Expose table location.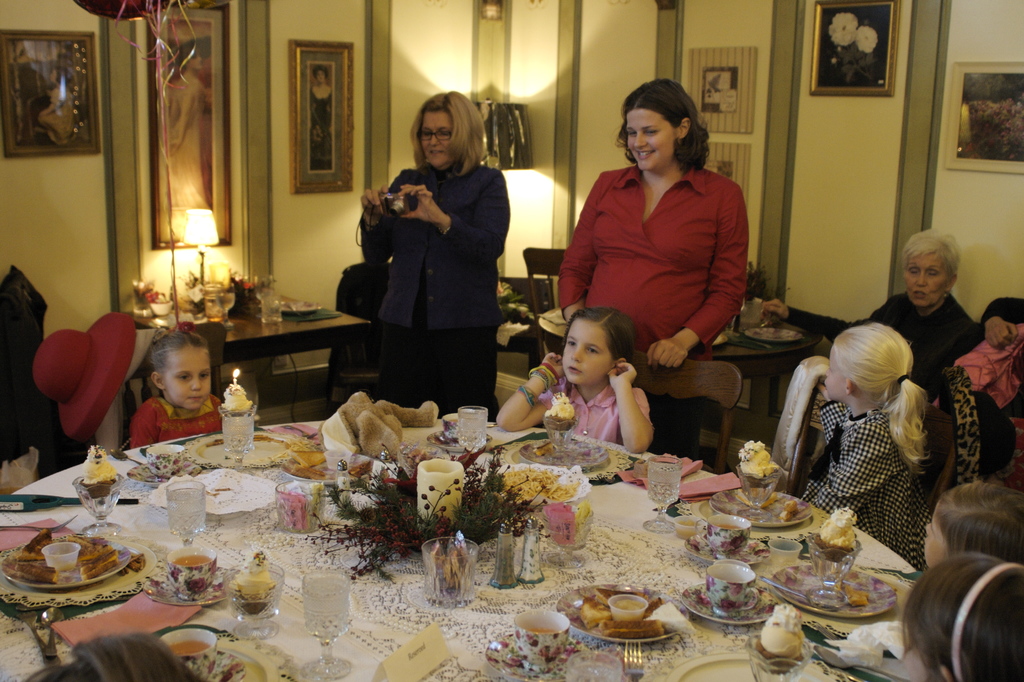
Exposed at crop(532, 309, 820, 446).
